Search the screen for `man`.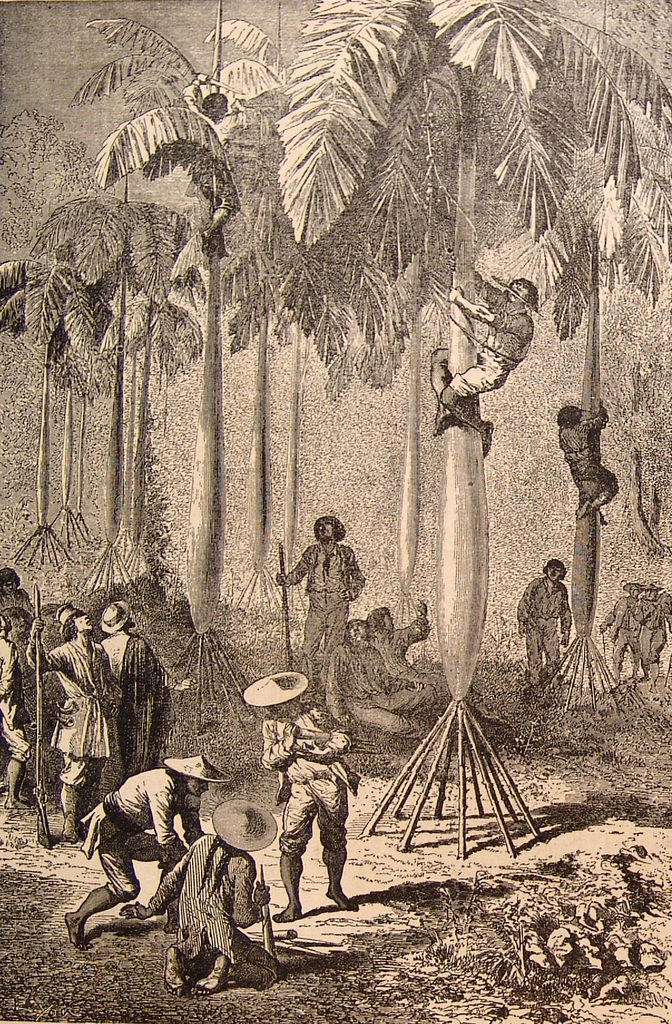
Found at BBox(111, 797, 292, 978).
